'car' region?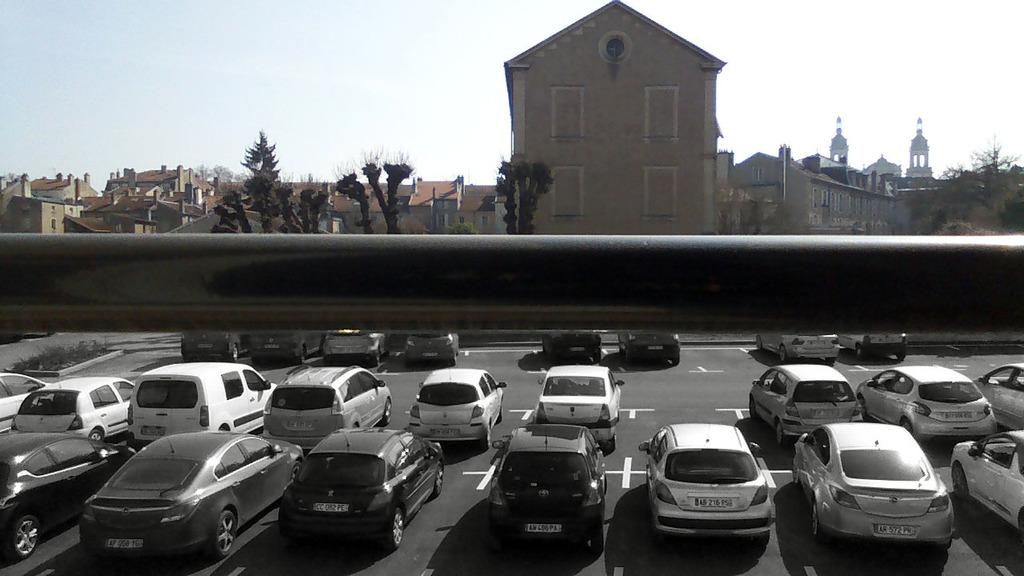
x1=184 y1=330 x2=231 y2=353
